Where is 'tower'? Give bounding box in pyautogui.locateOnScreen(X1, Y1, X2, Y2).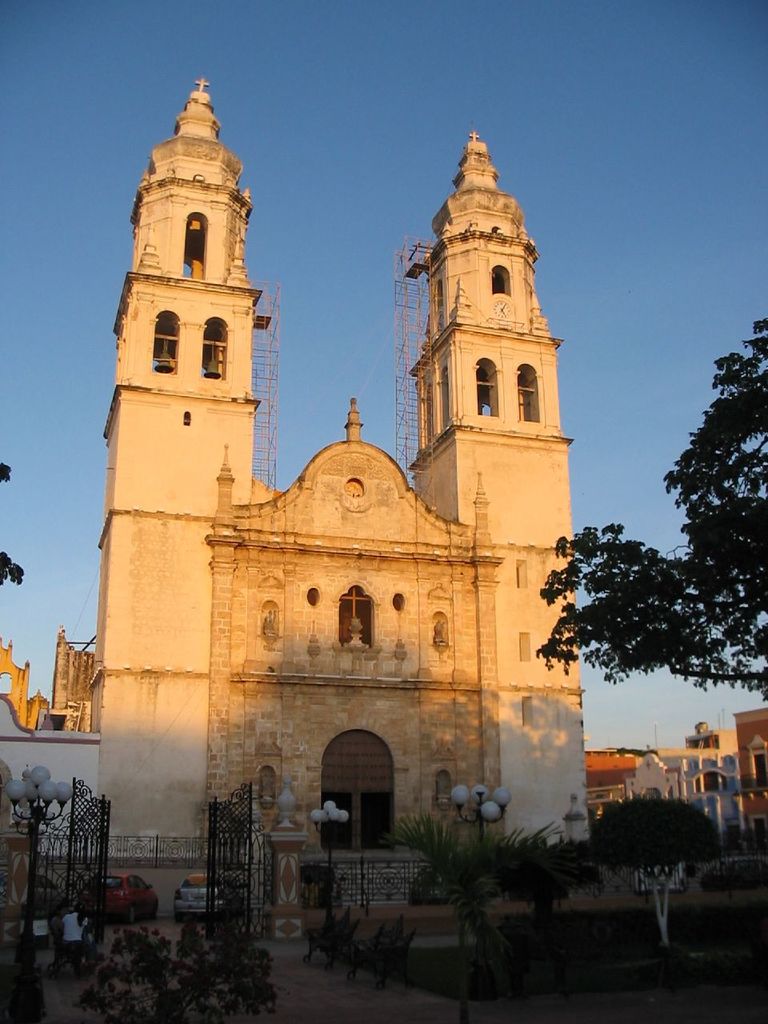
pyautogui.locateOnScreen(97, 74, 262, 864).
